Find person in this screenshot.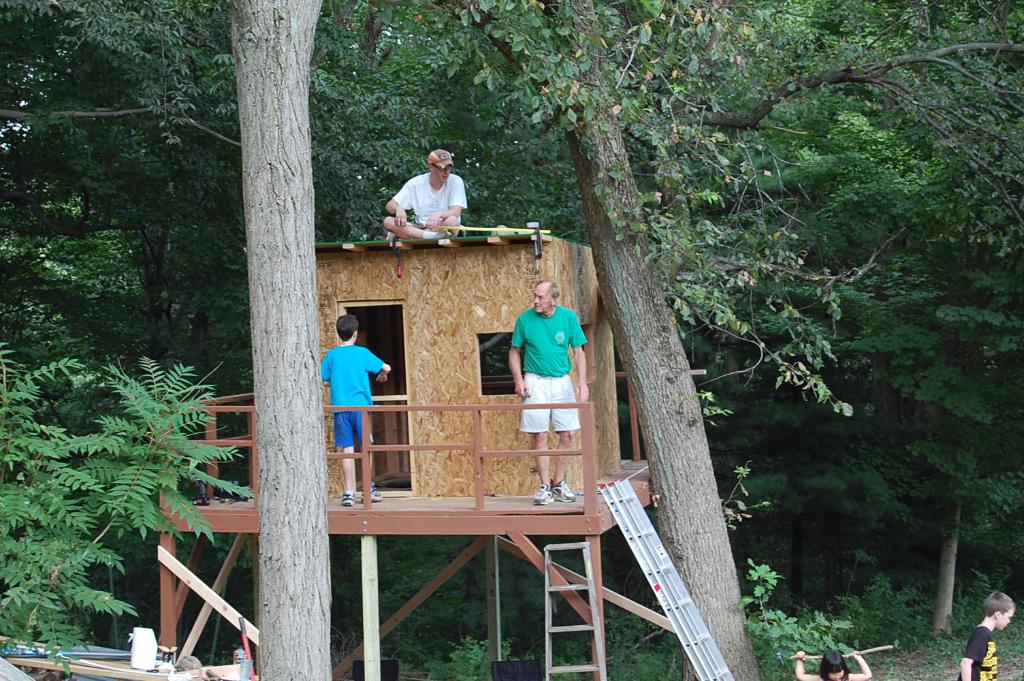
The bounding box for person is [x1=320, y1=314, x2=390, y2=503].
